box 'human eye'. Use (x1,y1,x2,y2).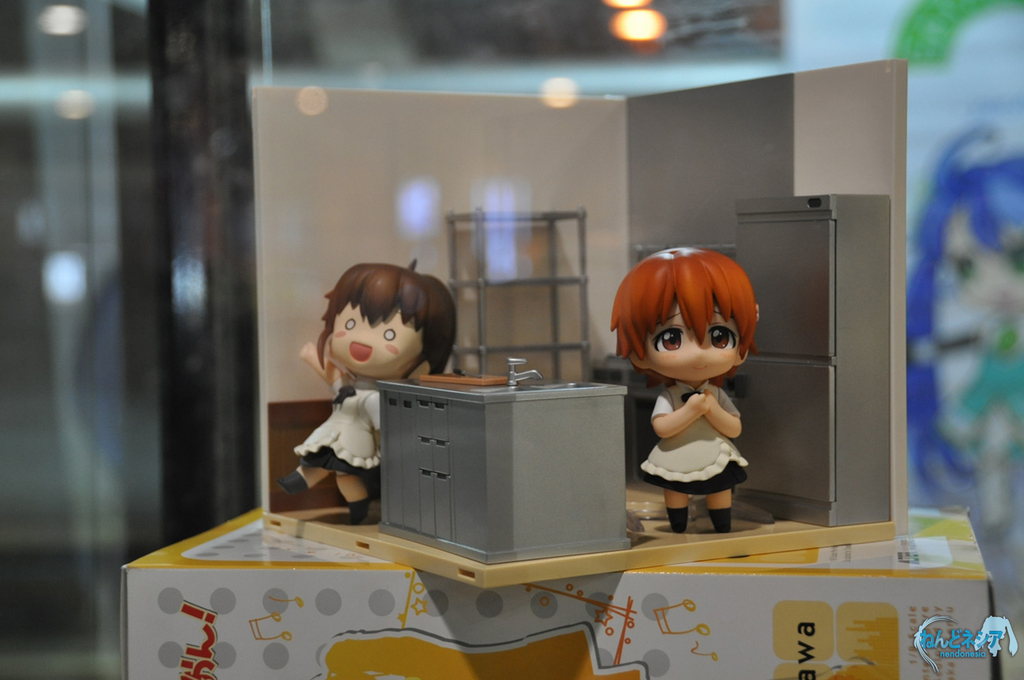
(383,328,397,341).
